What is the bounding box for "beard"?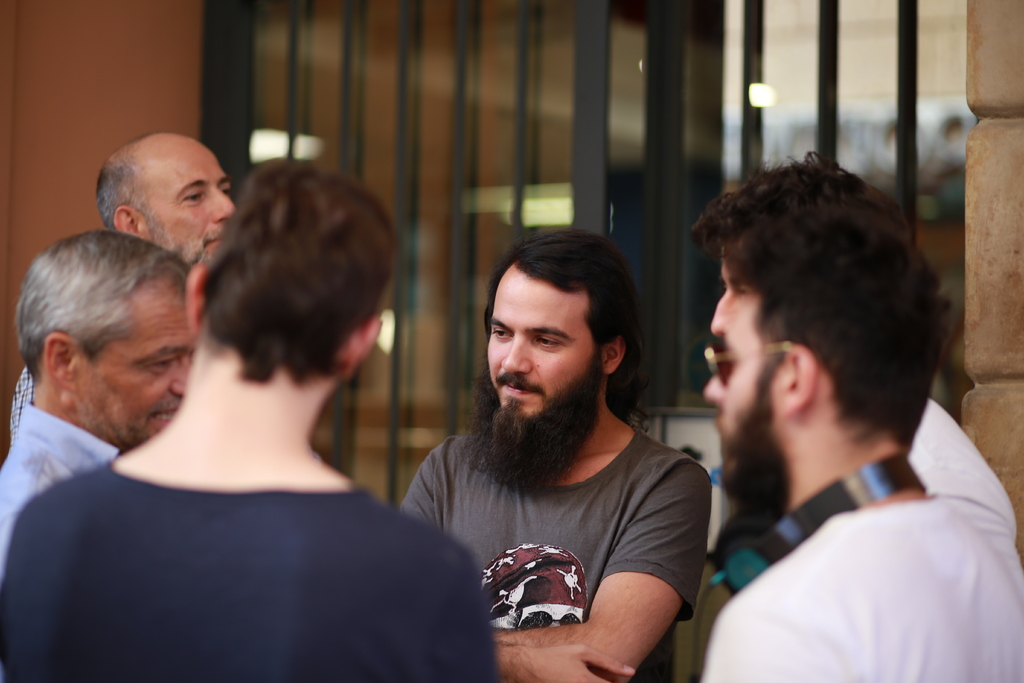
[714, 365, 795, 513].
